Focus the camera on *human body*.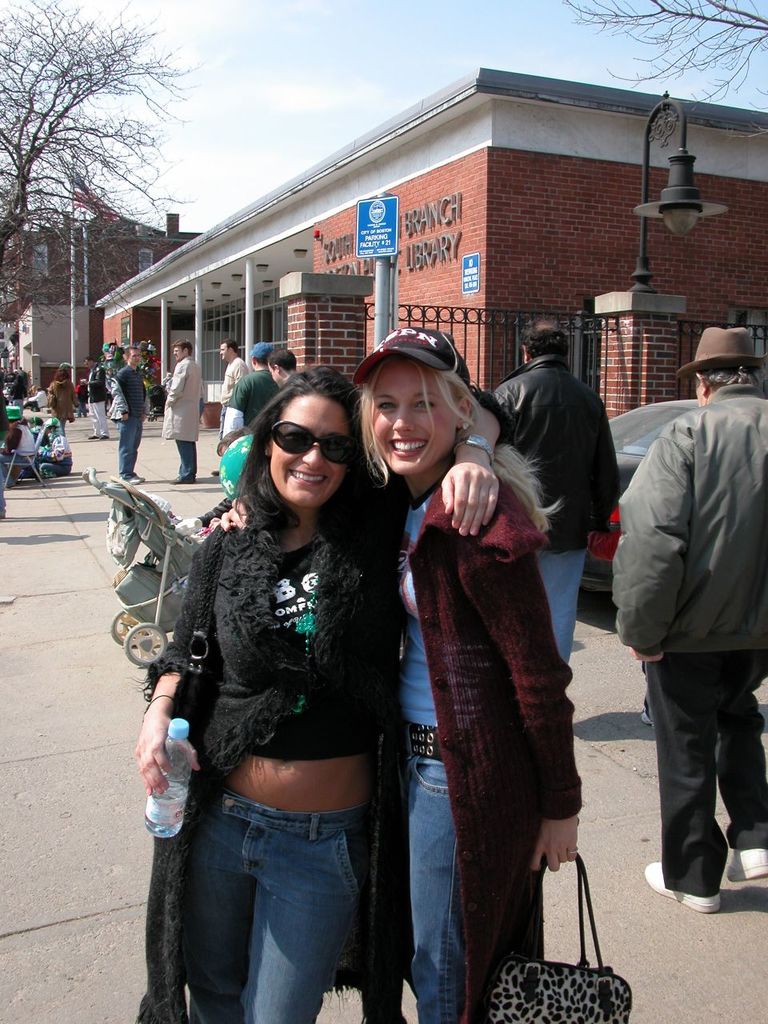
Focus region: <region>487, 319, 622, 678</region>.
